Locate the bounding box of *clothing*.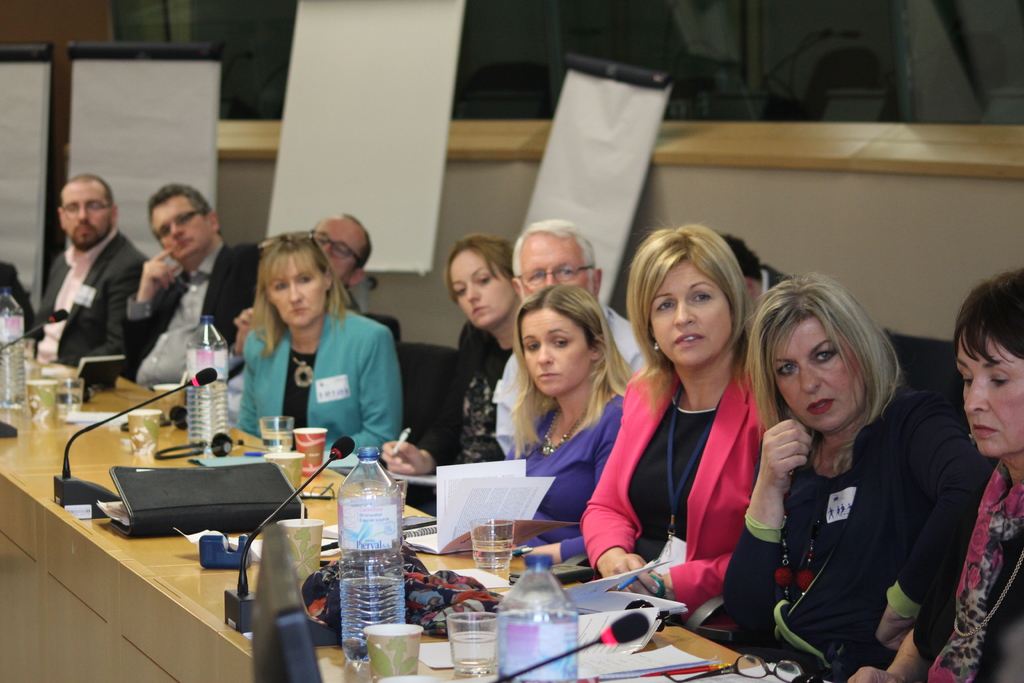
Bounding box: [x1=730, y1=386, x2=988, y2=682].
